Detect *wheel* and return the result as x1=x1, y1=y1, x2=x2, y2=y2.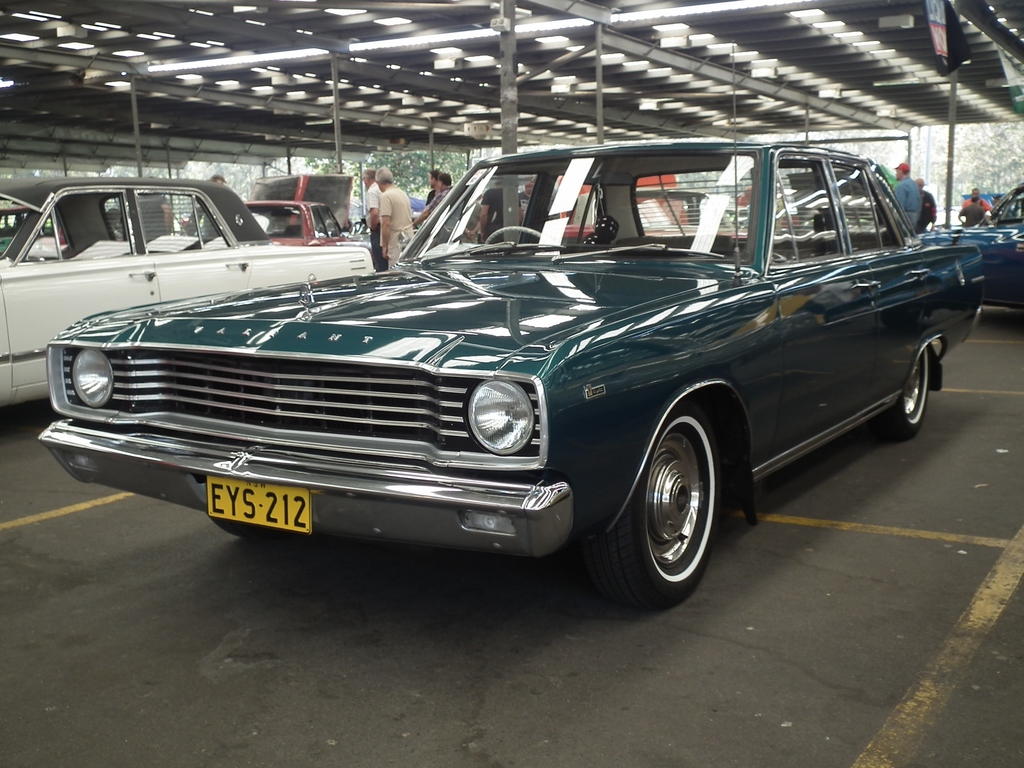
x1=623, y1=403, x2=723, y2=614.
